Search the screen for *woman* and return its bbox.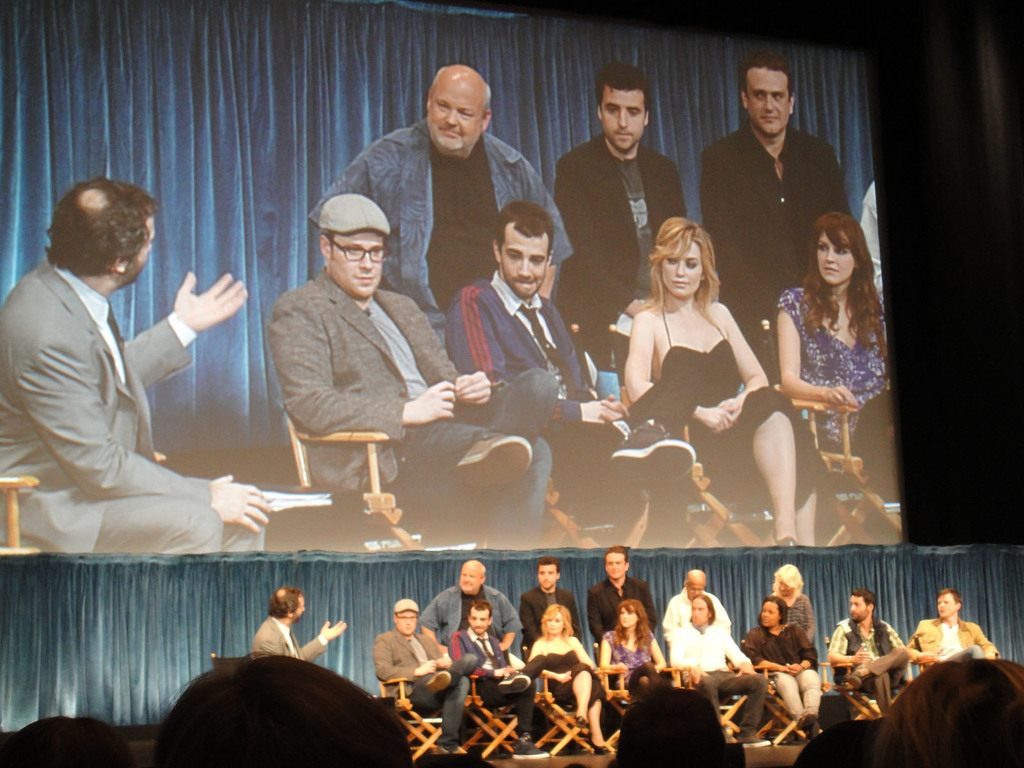
Found: [621,210,825,547].
